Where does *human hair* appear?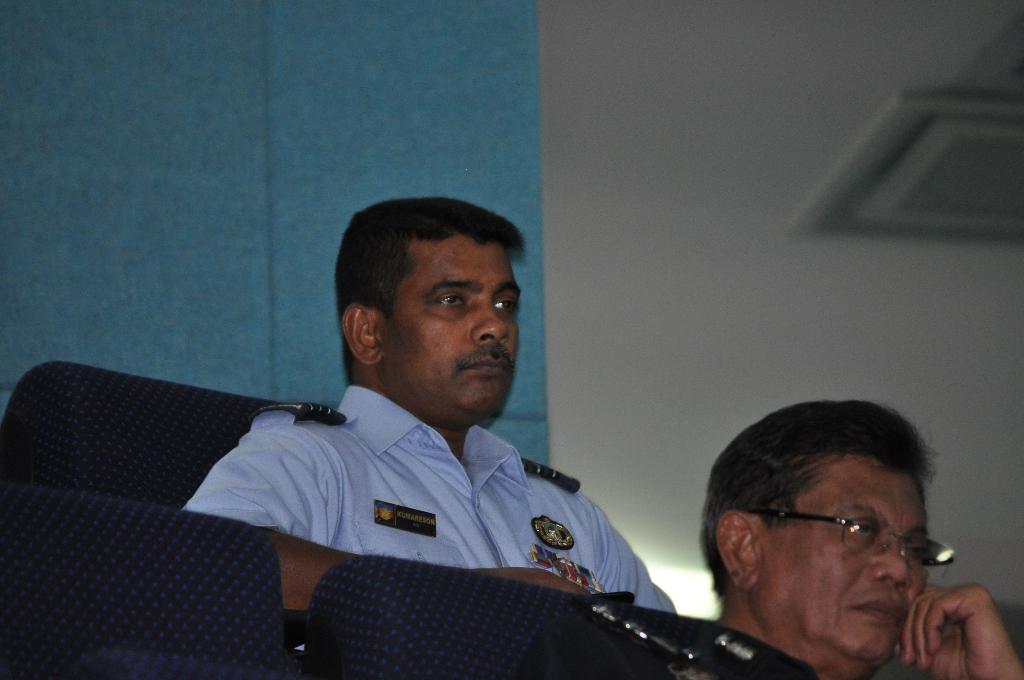
Appears at BBox(329, 190, 529, 393).
